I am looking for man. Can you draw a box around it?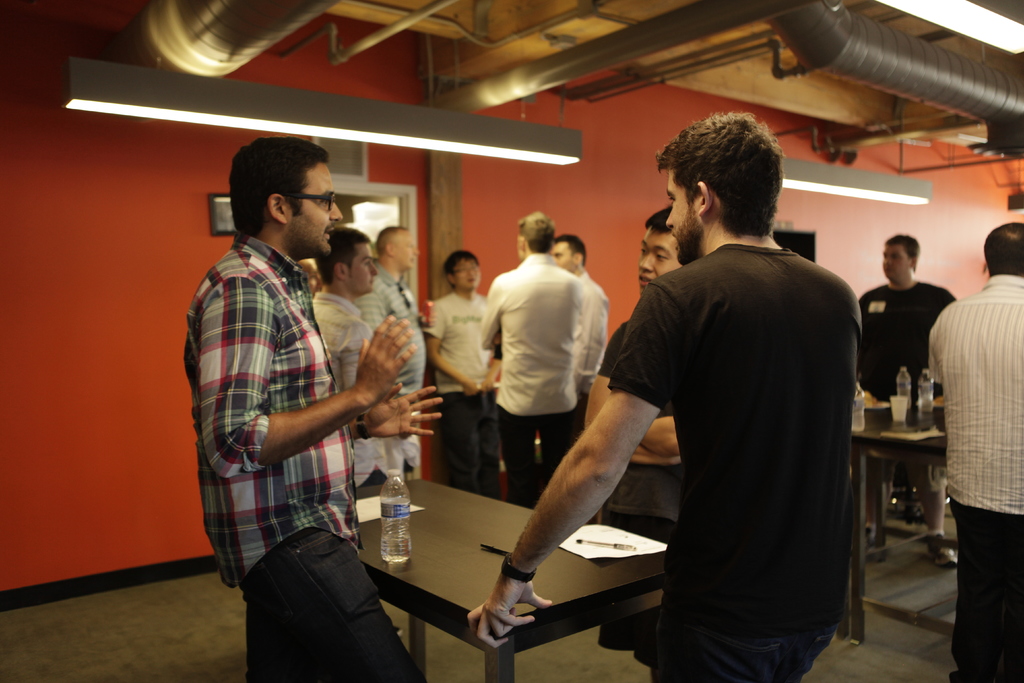
Sure, the bounding box is 181,136,442,682.
